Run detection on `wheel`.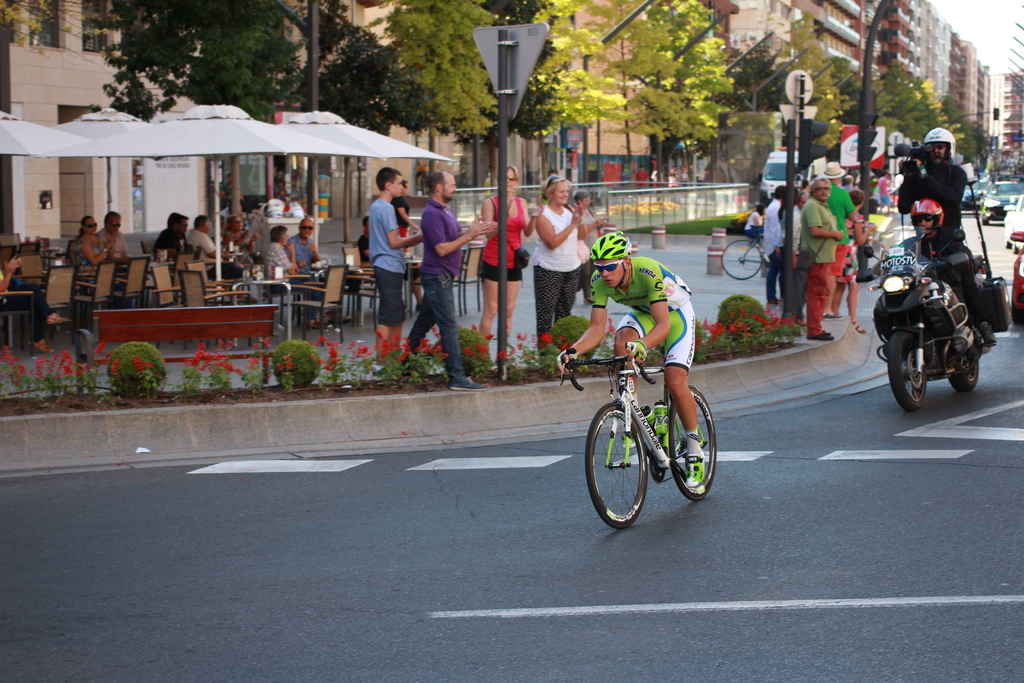
Result: box(885, 332, 927, 412).
